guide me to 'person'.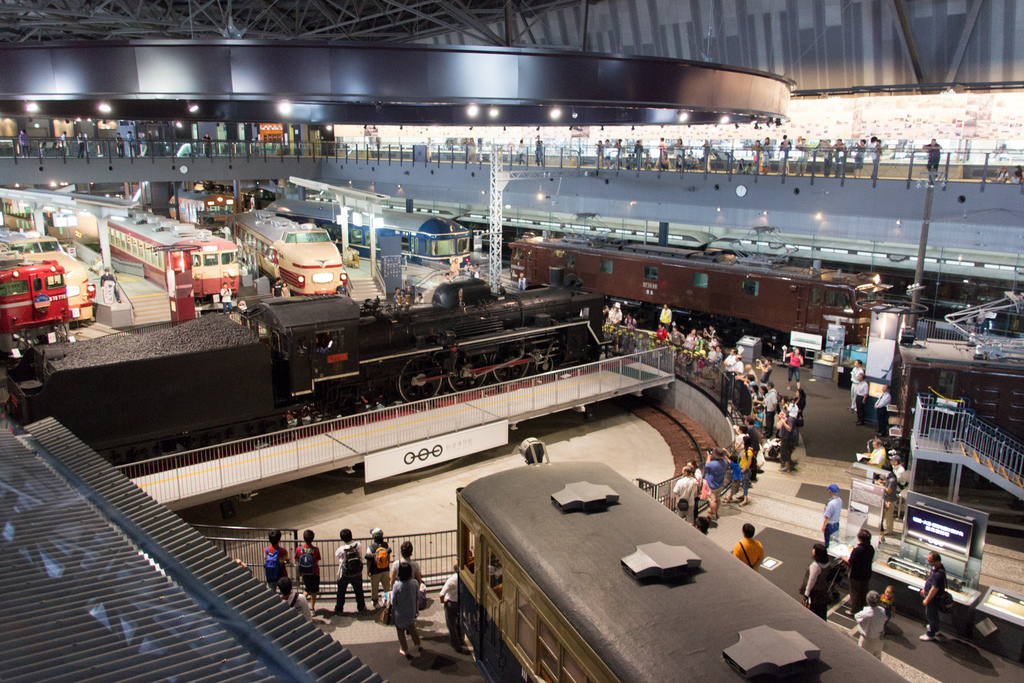
Guidance: (left=388, top=539, right=428, bottom=584).
